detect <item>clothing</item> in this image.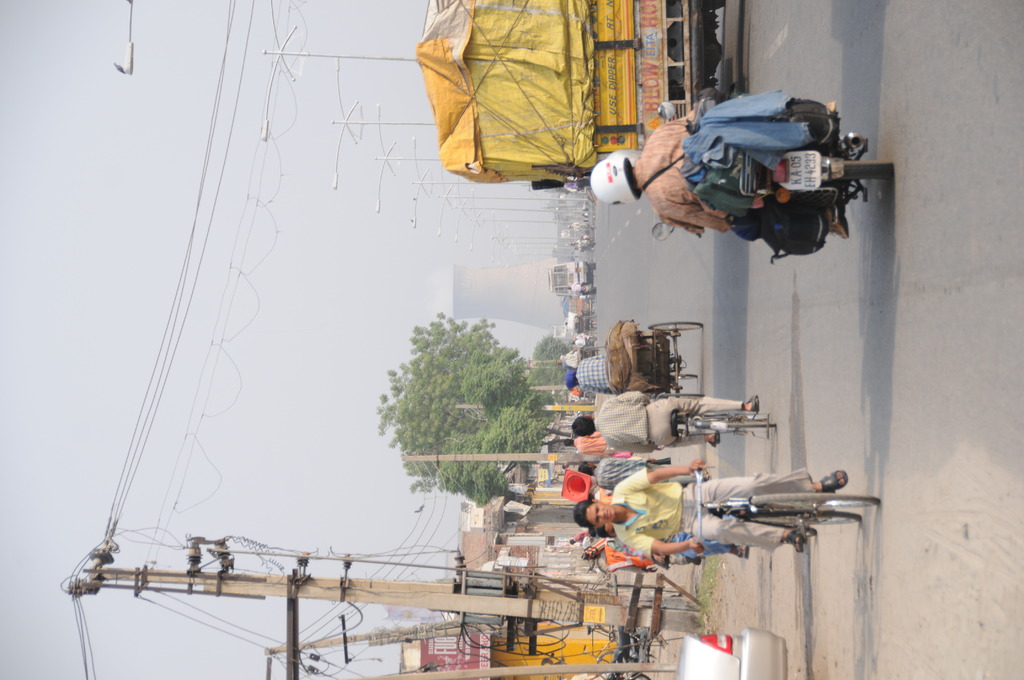
Detection: x1=572 y1=282 x2=582 y2=293.
